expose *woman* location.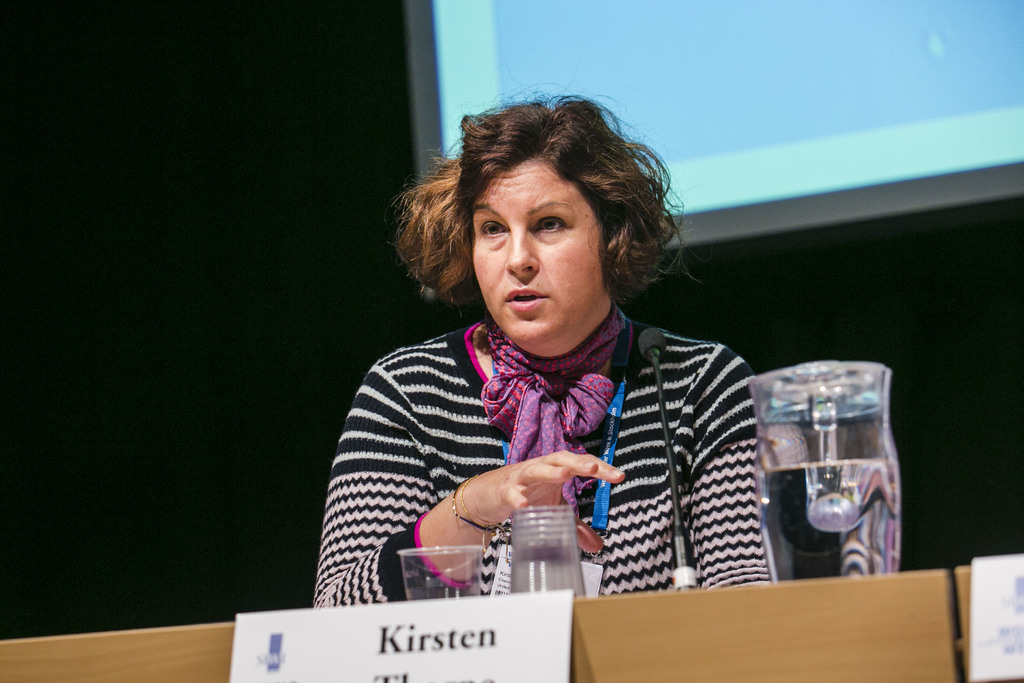
Exposed at l=284, t=135, r=801, b=605.
